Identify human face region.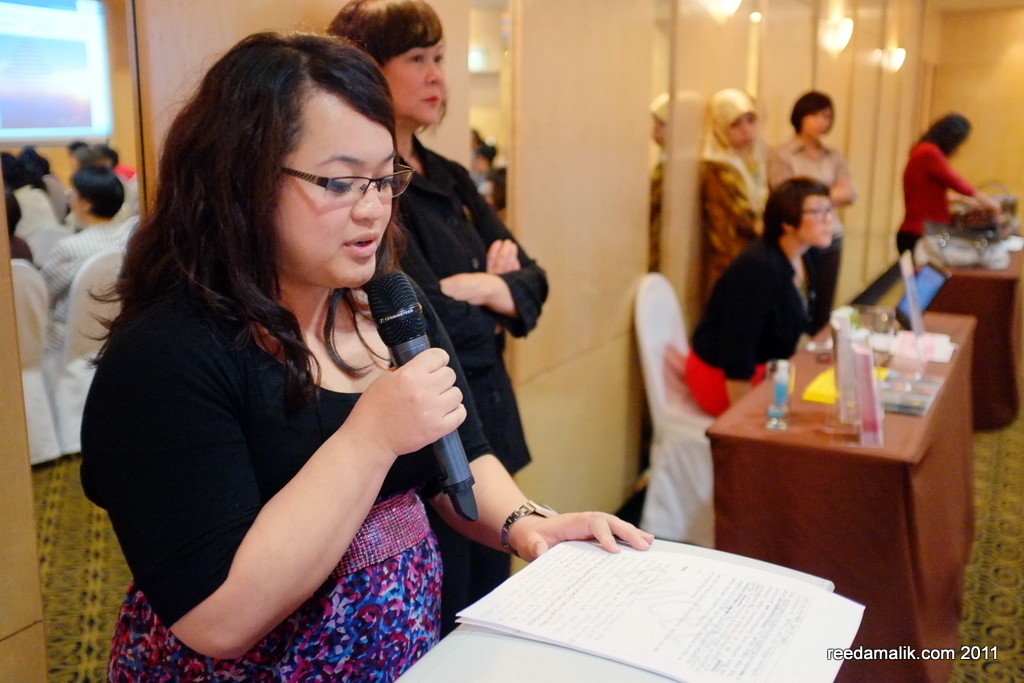
Region: bbox=(733, 110, 756, 158).
